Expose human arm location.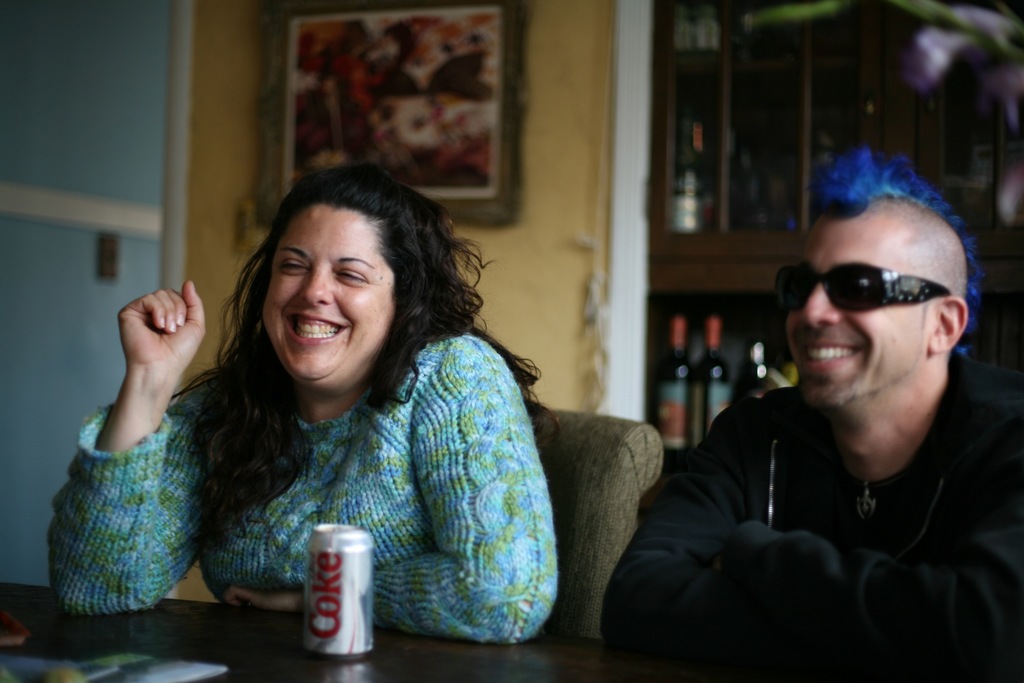
Exposed at locate(219, 333, 563, 646).
